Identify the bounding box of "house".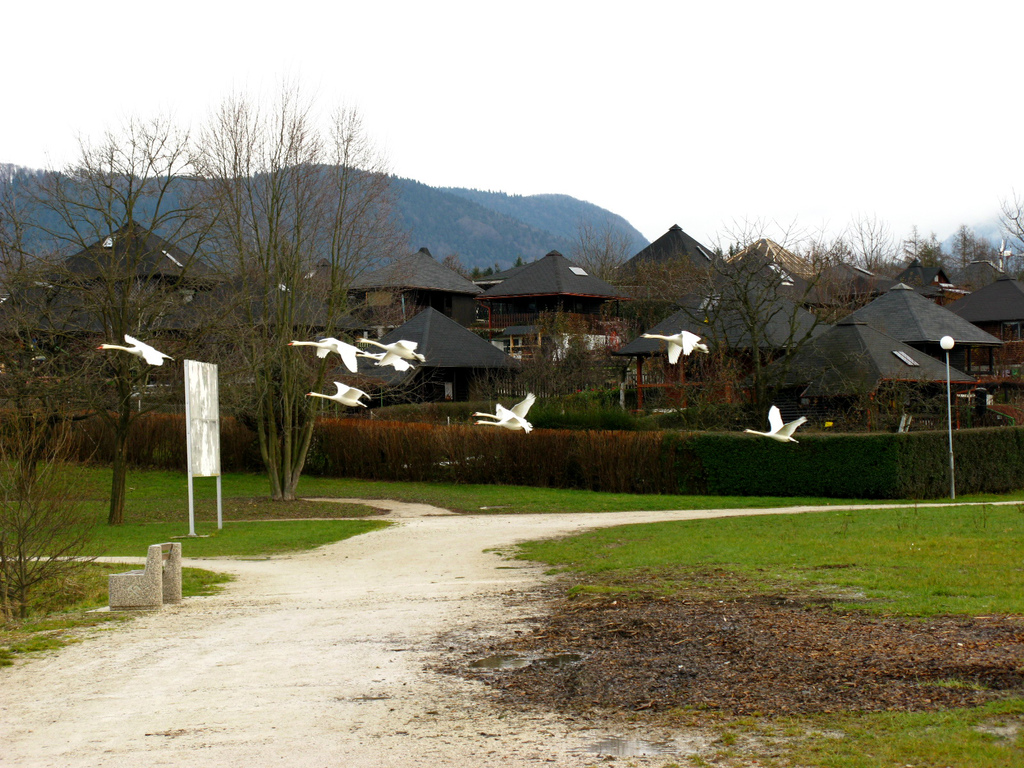
739, 236, 849, 311.
